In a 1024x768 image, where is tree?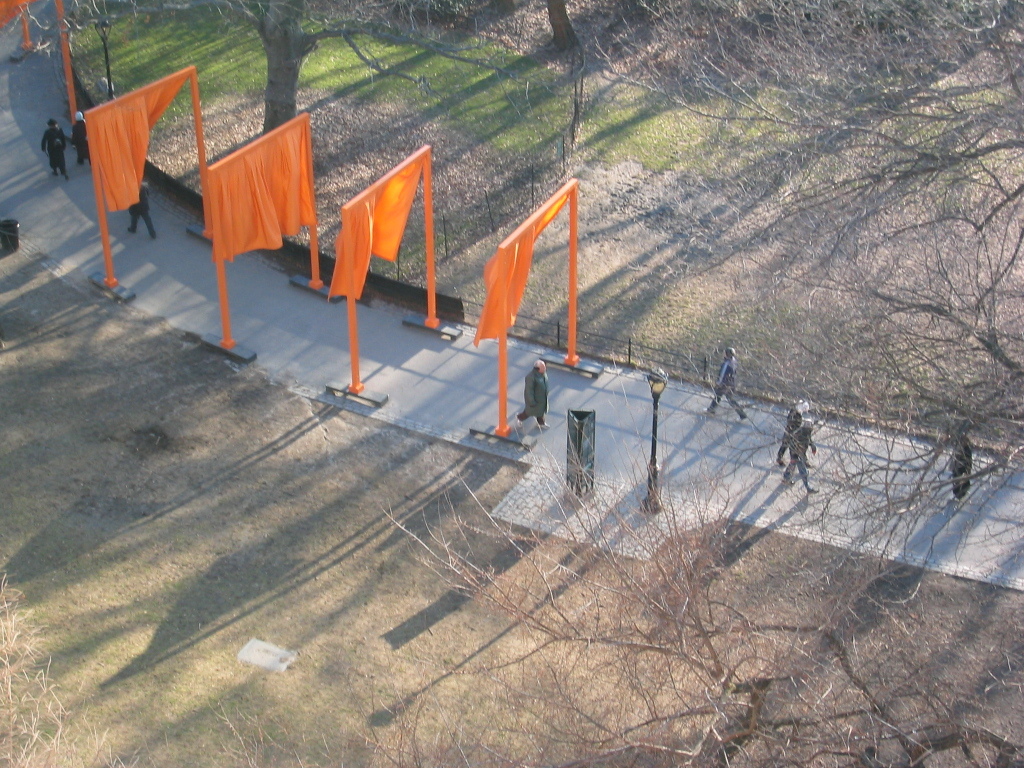
crop(31, 0, 521, 142).
